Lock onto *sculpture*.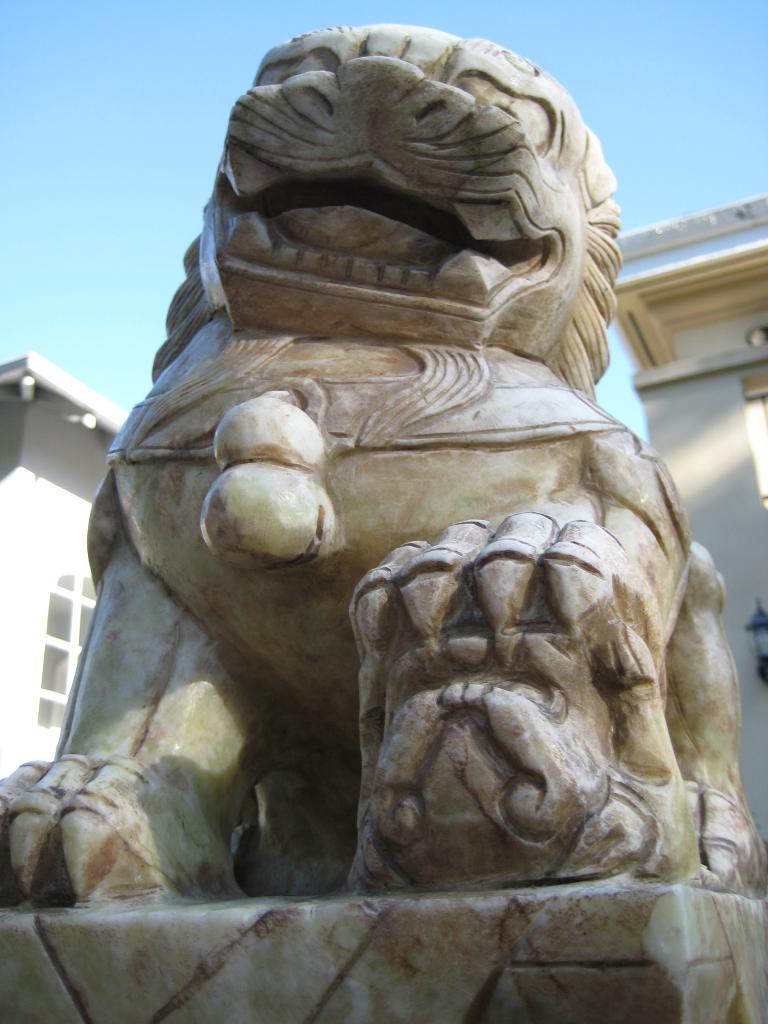
Locked: 44 32 767 962.
